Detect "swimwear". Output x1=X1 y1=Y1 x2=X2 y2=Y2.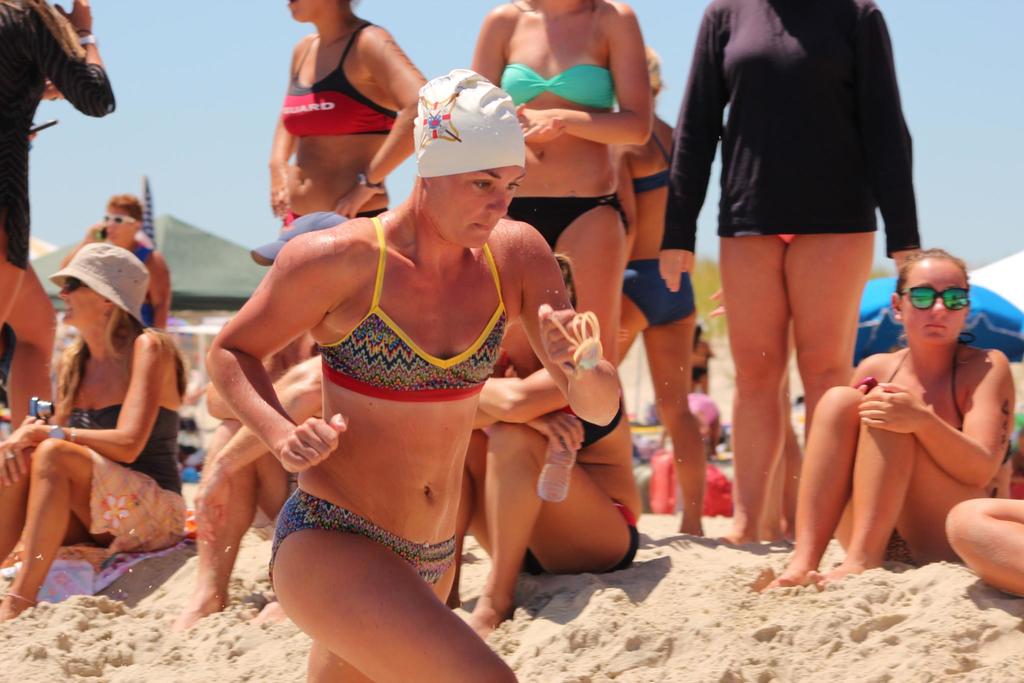
x1=504 y1=195 x2=627 y2=253.
